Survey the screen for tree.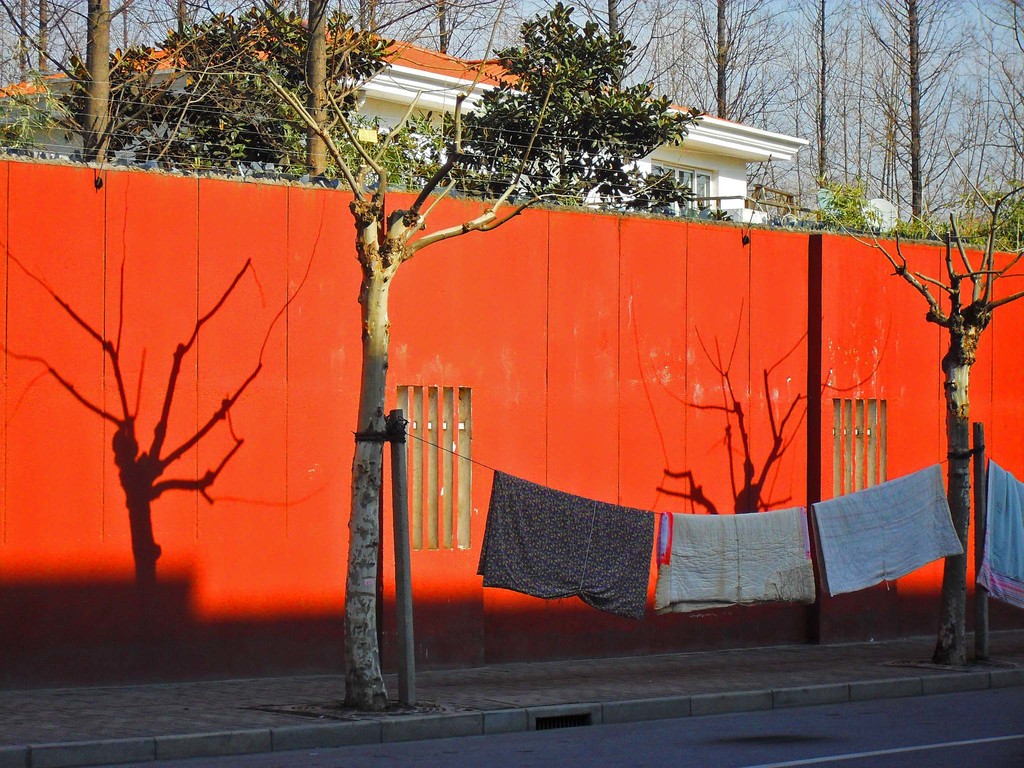
Survey found: {"left": 0, "top": 0, "right": 252, "bottom": 166}.
